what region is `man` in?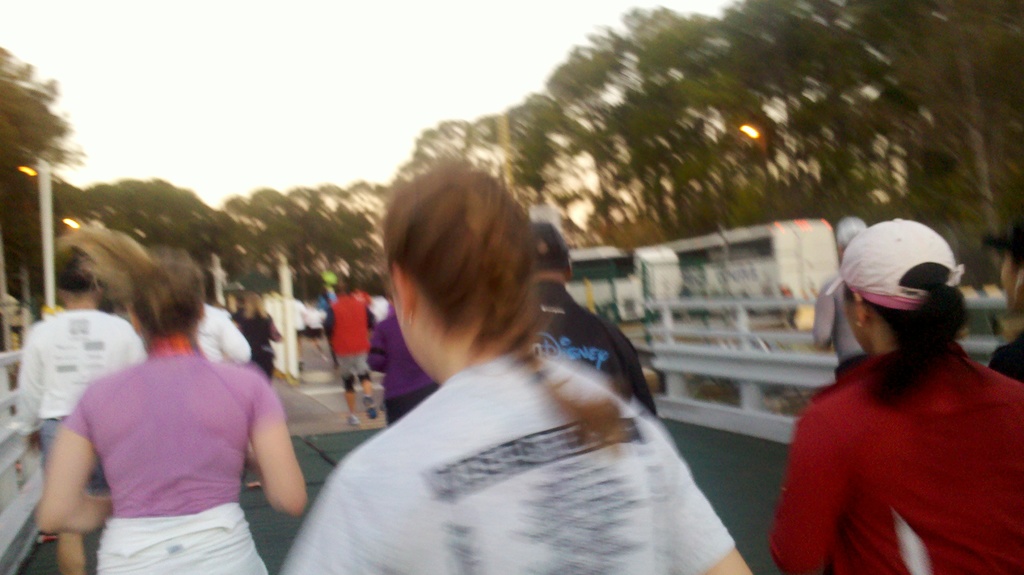
bbox=(529, 221, 658, 419).
